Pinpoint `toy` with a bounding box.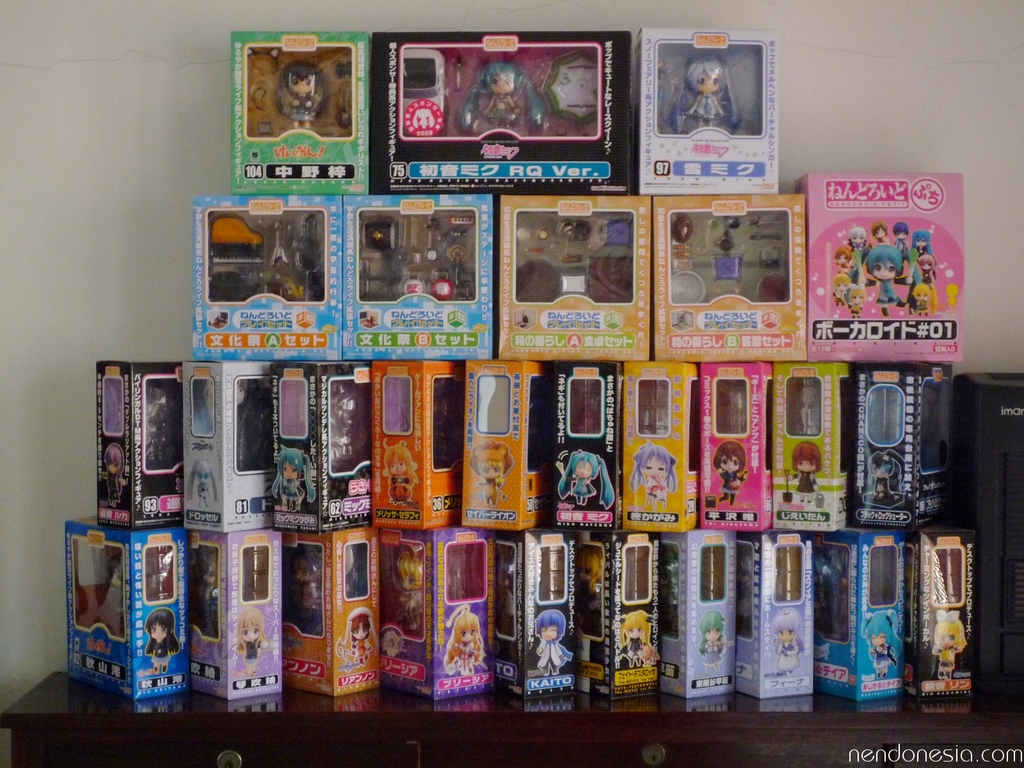
<bbox>812, 549, 840, 625</bbox>.
